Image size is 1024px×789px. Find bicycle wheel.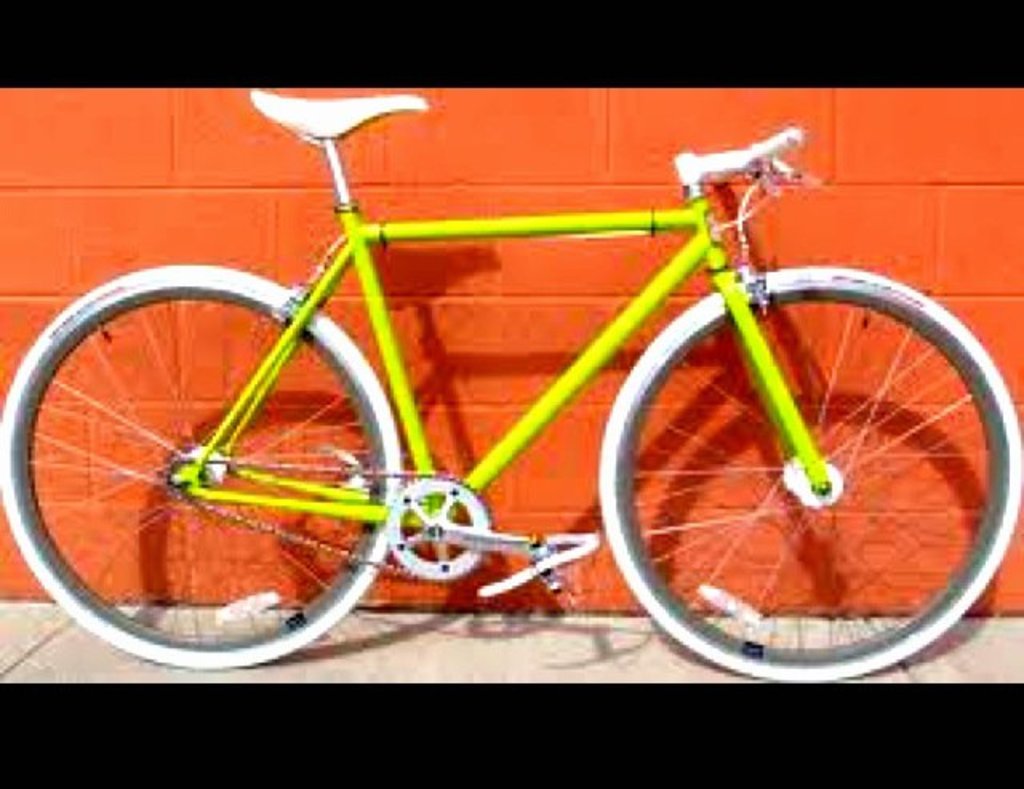
{"left": 597, "top": 266, "right": 1022, "bottom": 687}.
